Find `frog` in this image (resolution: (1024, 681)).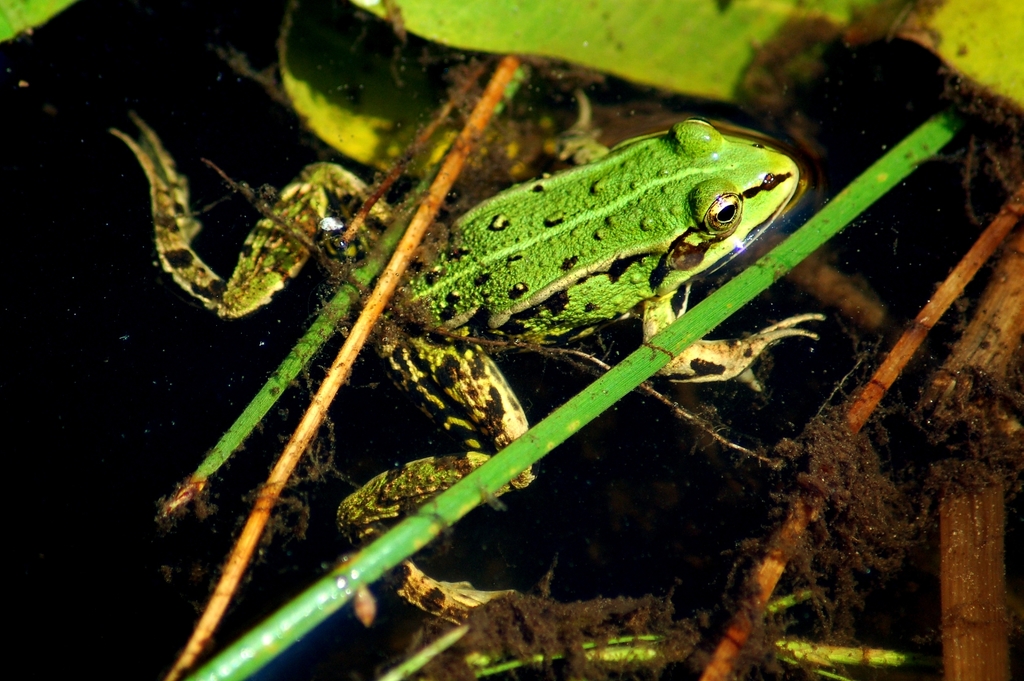
detection(112, 107, 823, 627).
